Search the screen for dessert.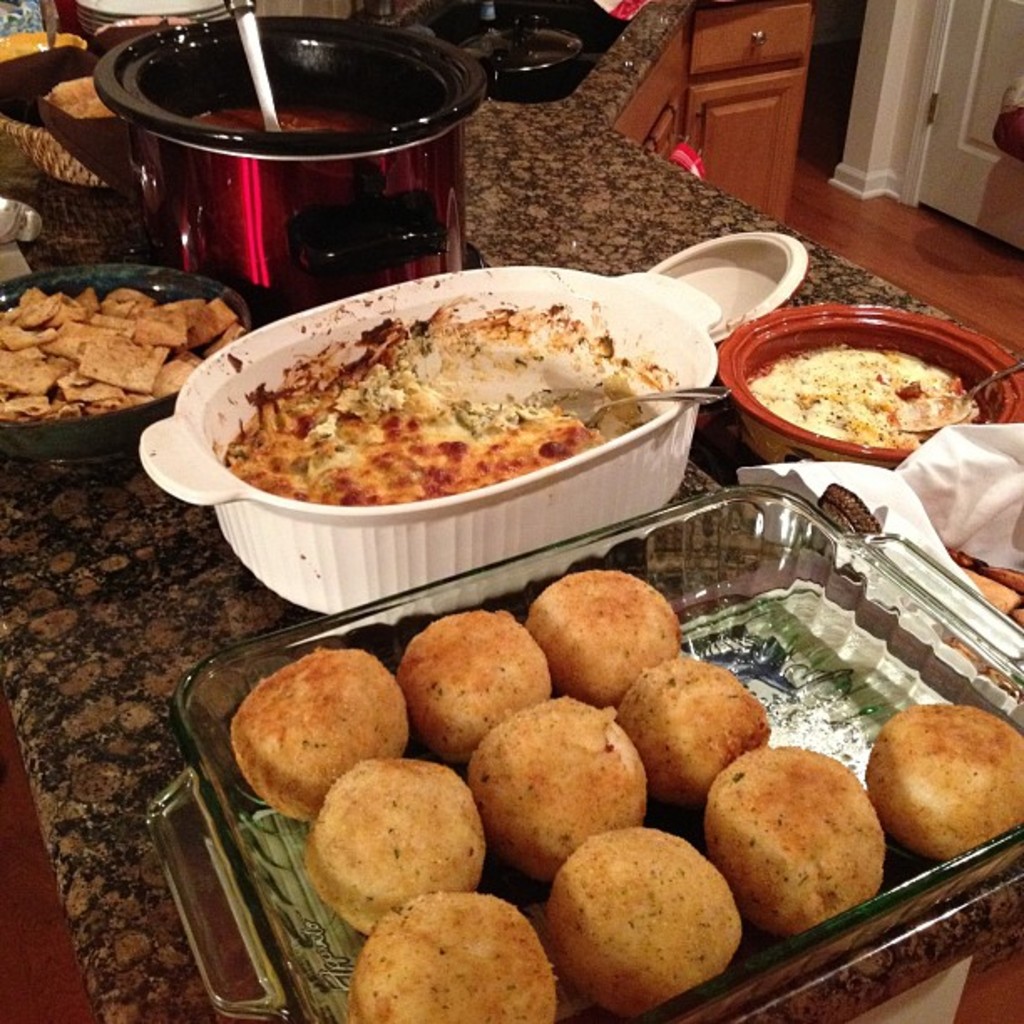
Found at region(708, 738, 867, 917).
